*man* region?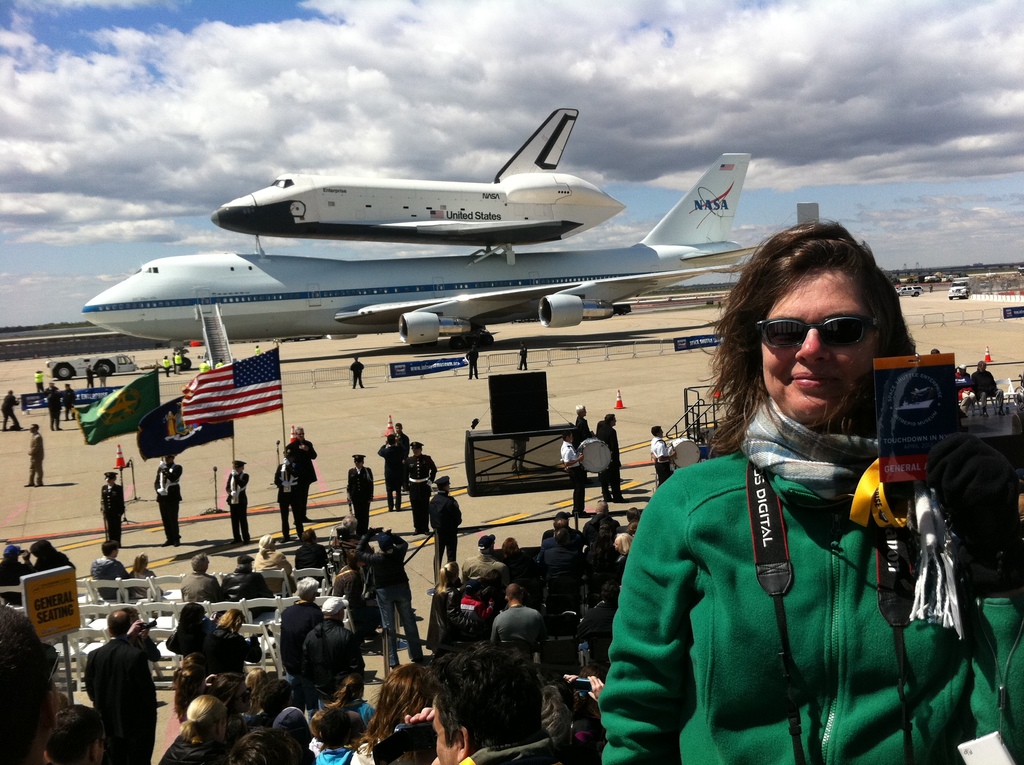
973:360:1005:424
